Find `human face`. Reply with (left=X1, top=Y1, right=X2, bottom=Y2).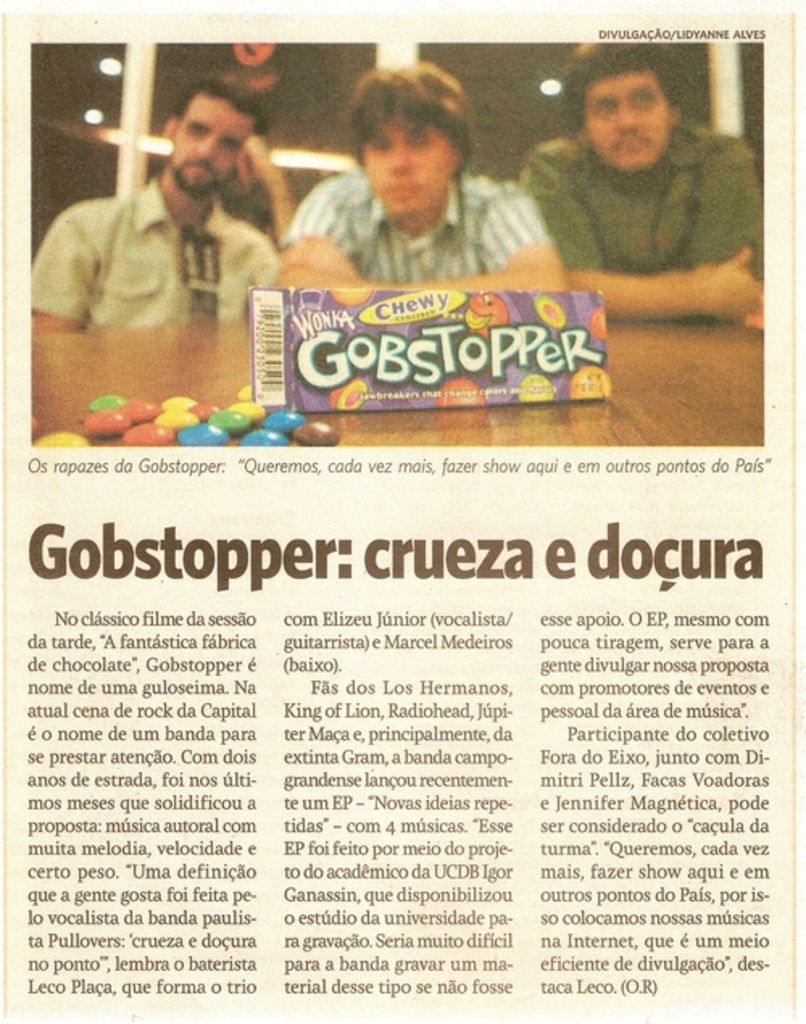
(left=369, top=121, right=466, bottom=211).
